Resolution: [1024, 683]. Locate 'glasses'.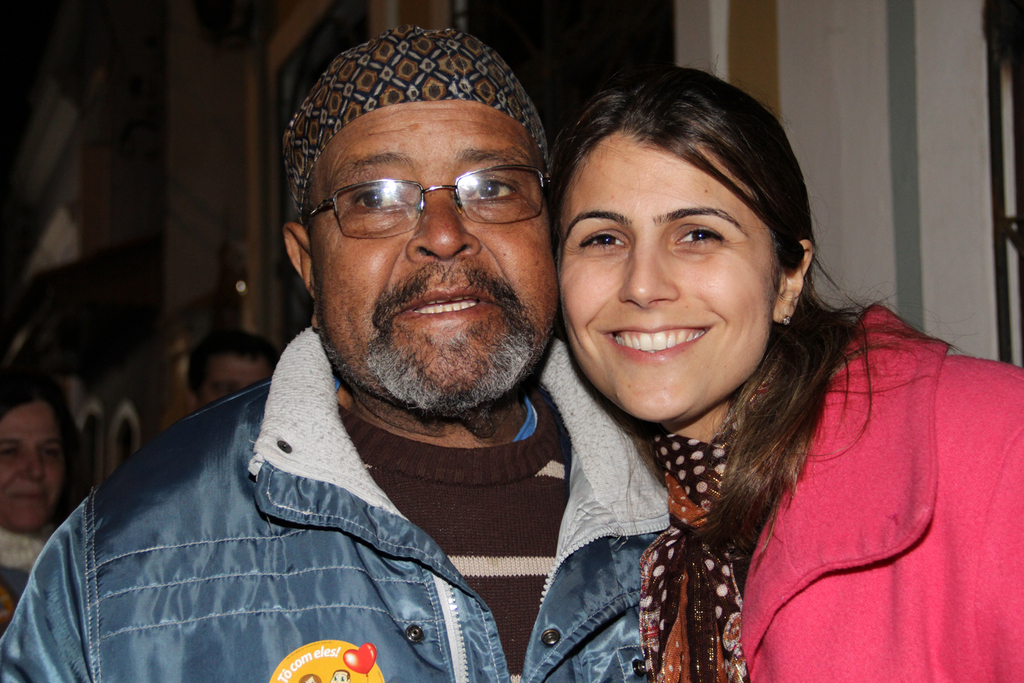
[x1=293, y1=170, x2=560, y2=244].
